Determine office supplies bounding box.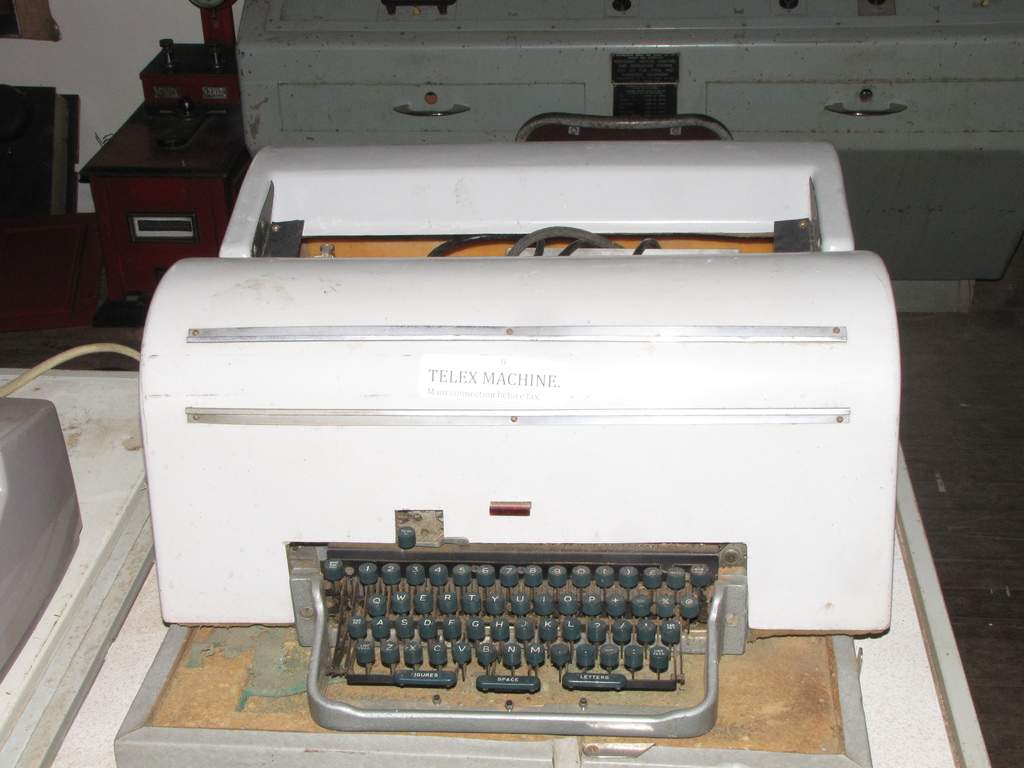
Determined: detection(0, 395, 84, 675).
